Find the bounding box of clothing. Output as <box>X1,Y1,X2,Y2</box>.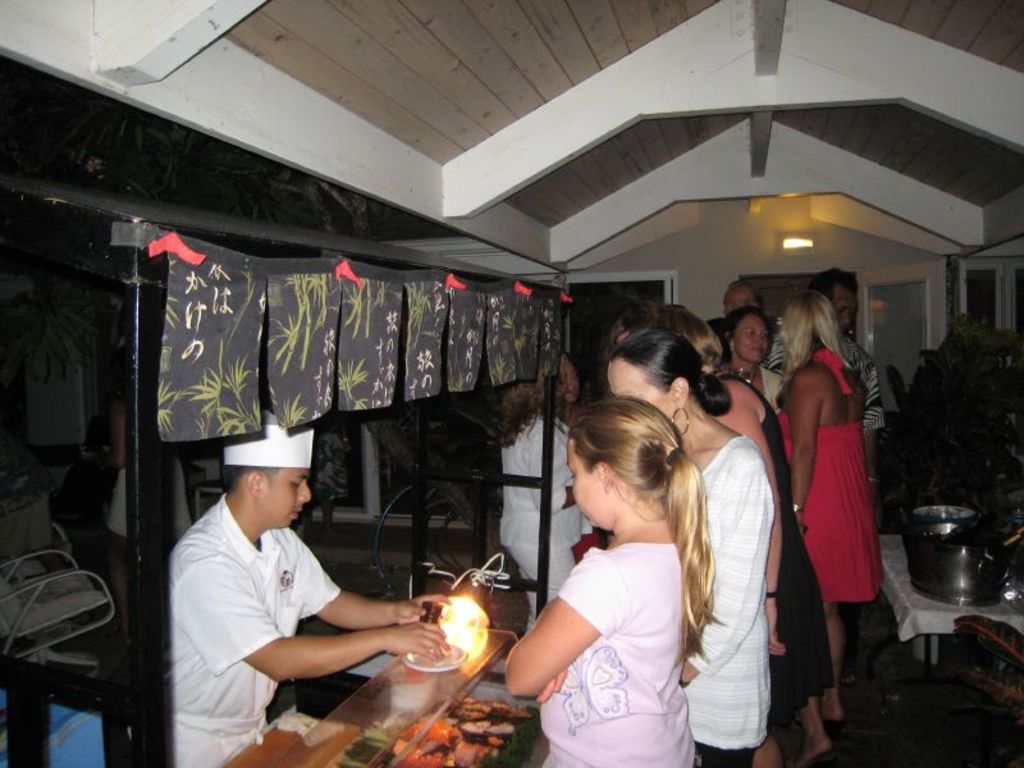
<box>765,332,884,438</box>.
